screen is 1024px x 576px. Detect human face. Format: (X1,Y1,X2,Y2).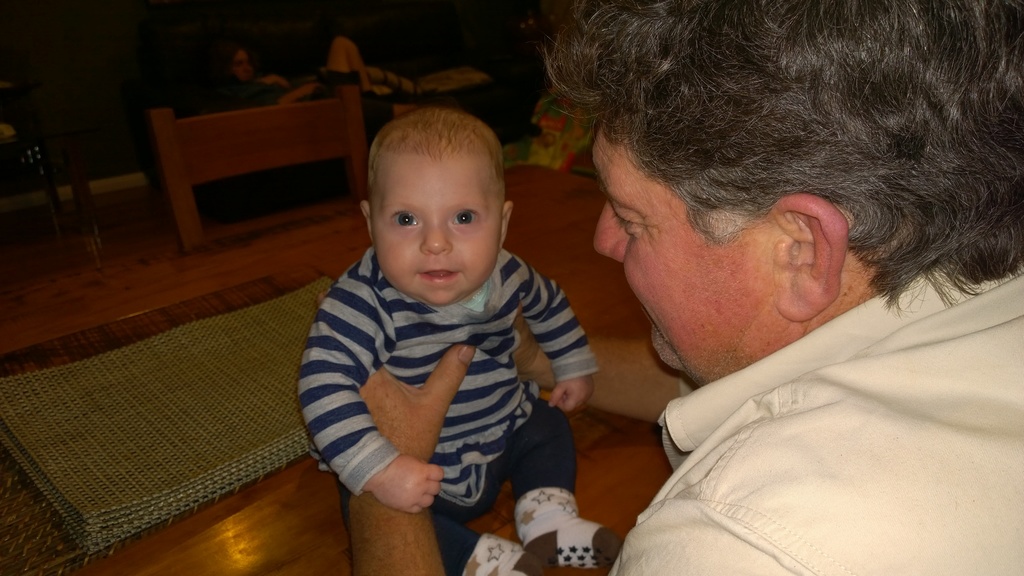
(372,157,498,310).
